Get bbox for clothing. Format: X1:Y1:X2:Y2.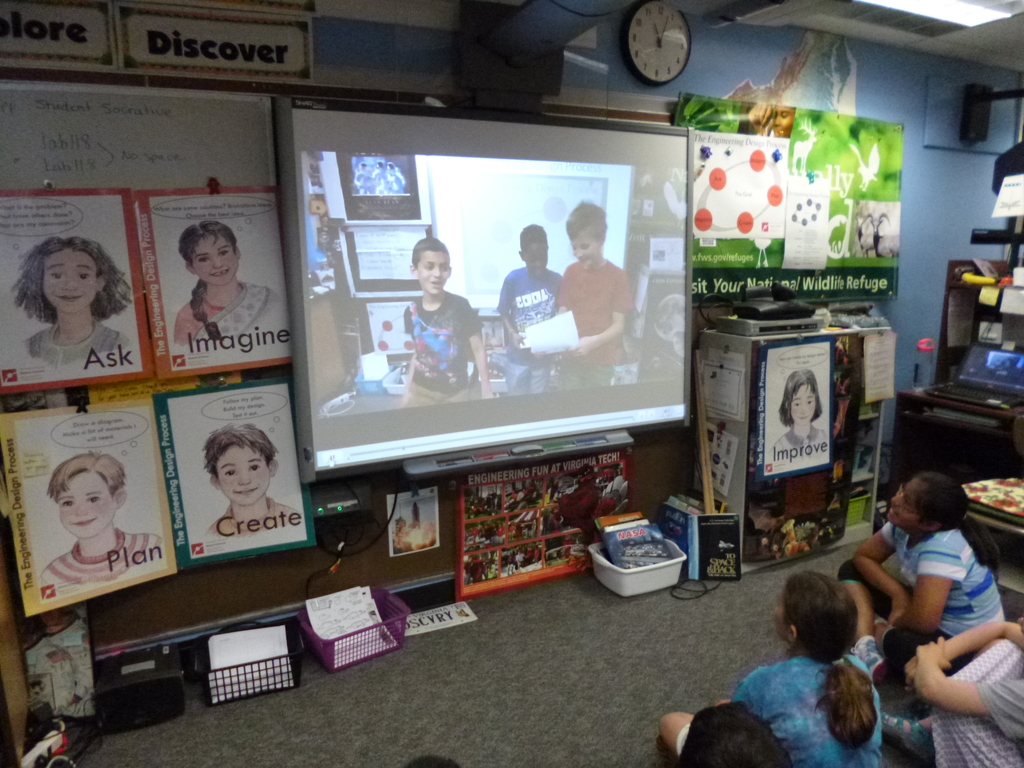
200:500:301:544.
